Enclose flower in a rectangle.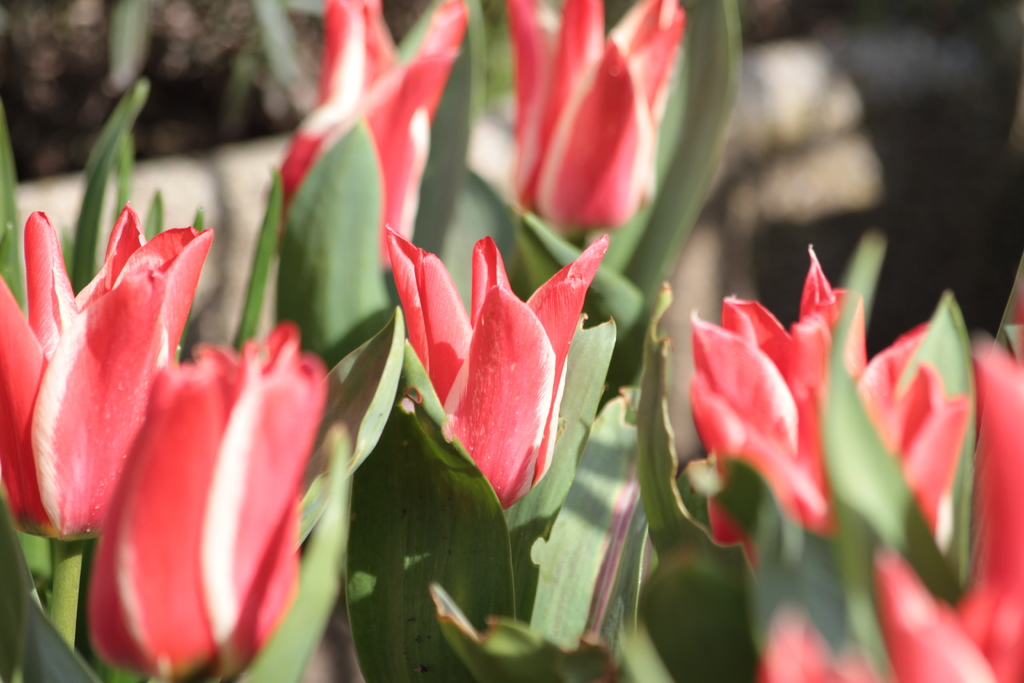
<region>273, 0, 465, 270</region>.
